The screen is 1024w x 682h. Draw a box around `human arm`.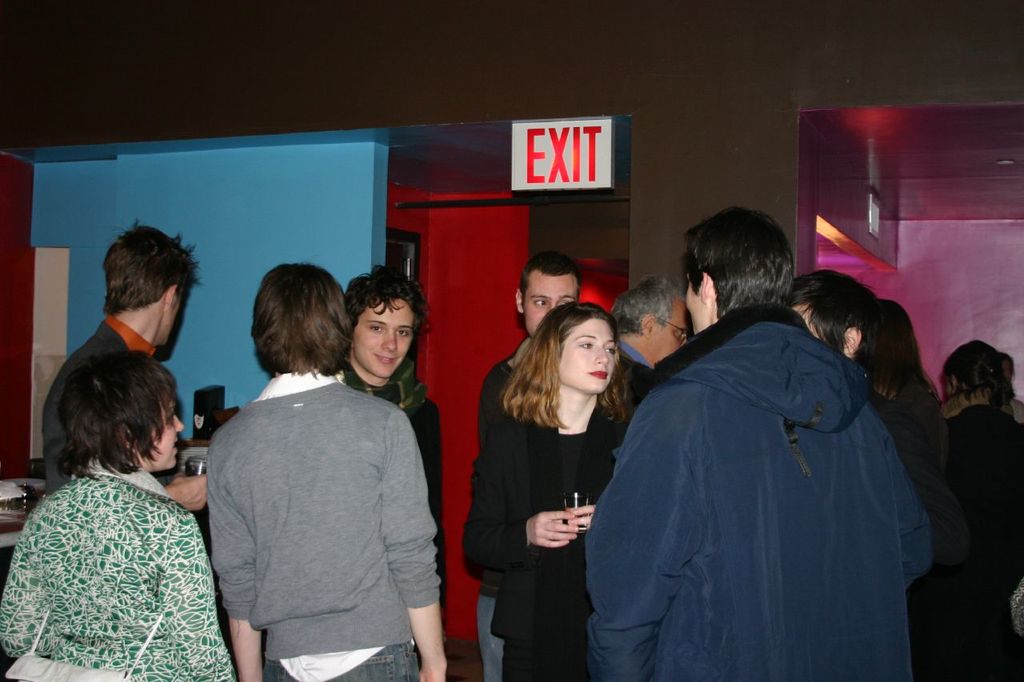
region(368, 424, 448, 675).
